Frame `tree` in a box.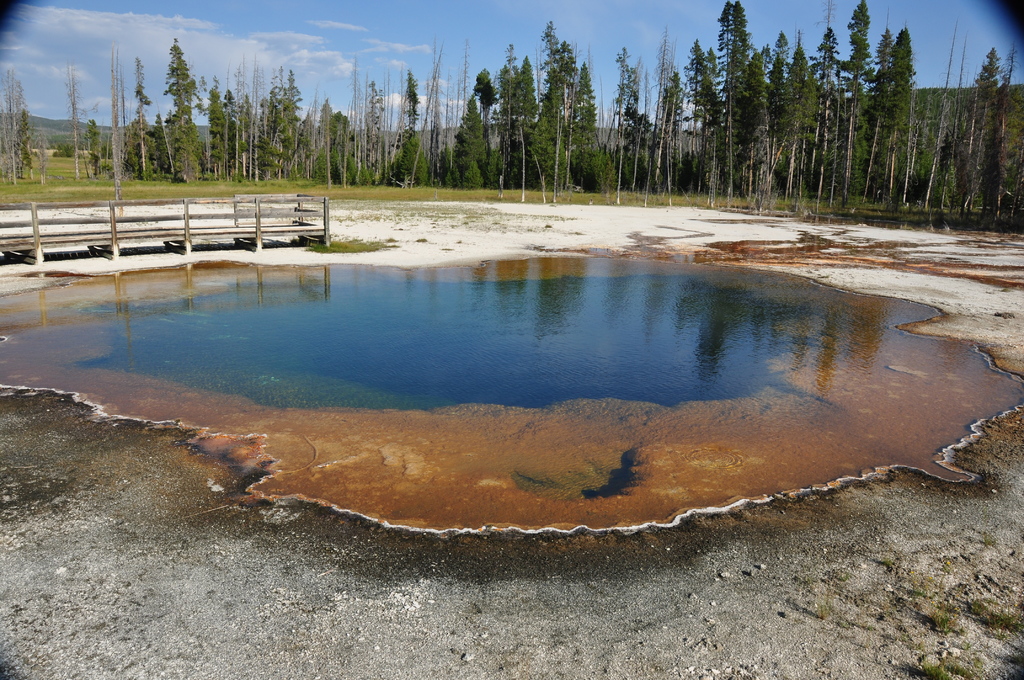
BBox(454, 94, 491, 188).
